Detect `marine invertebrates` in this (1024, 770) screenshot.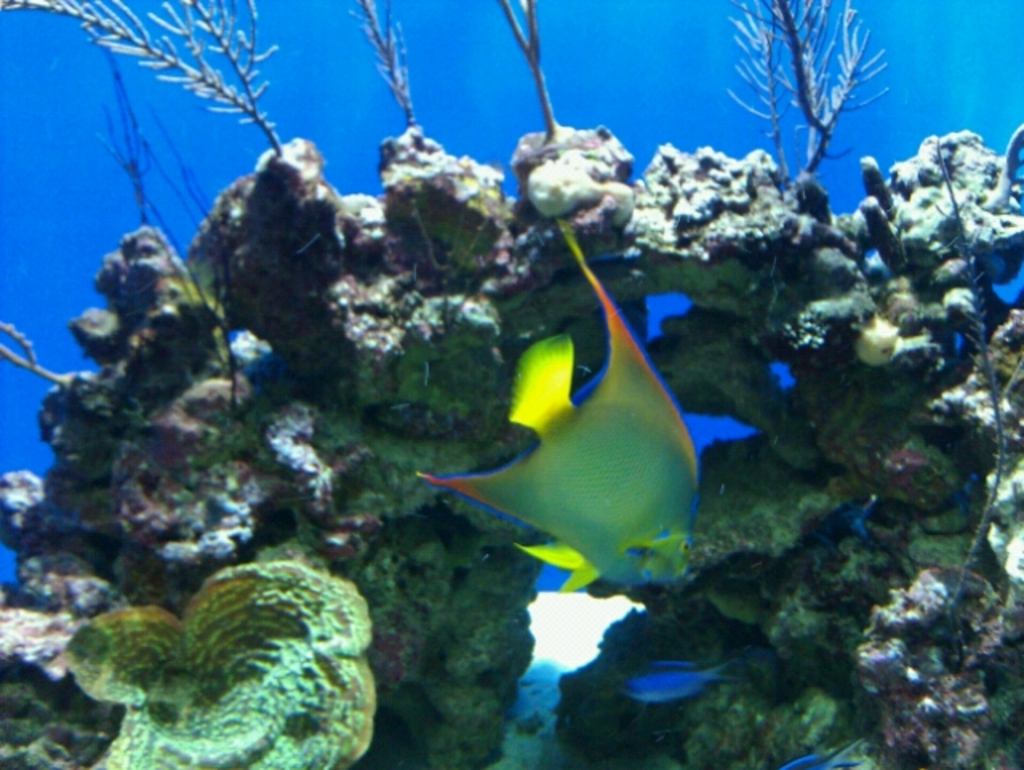
Detection: 331 0 422 142.
